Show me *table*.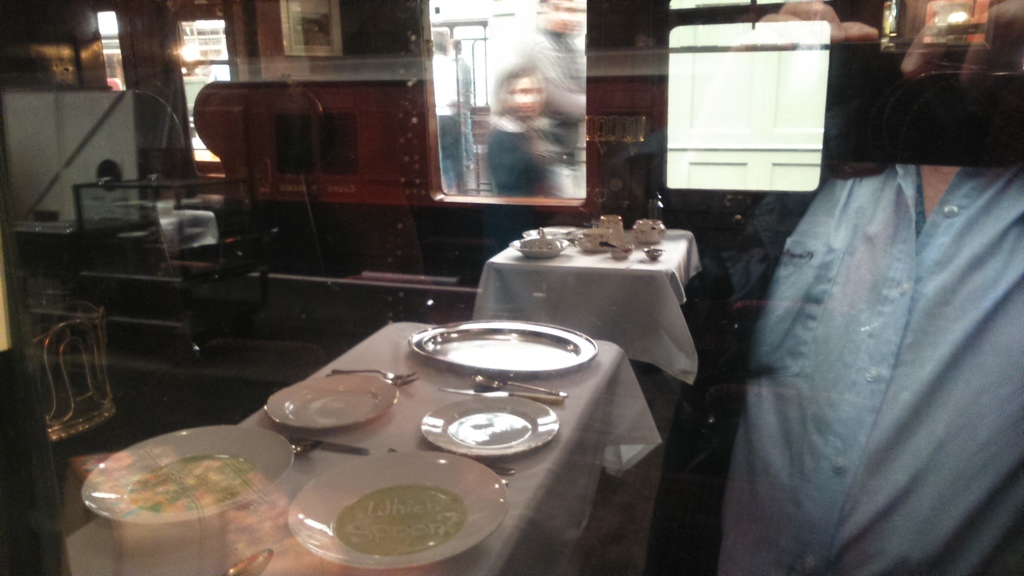
*table* is here: (x1=61, y1=322, x2=667, y2=575).
